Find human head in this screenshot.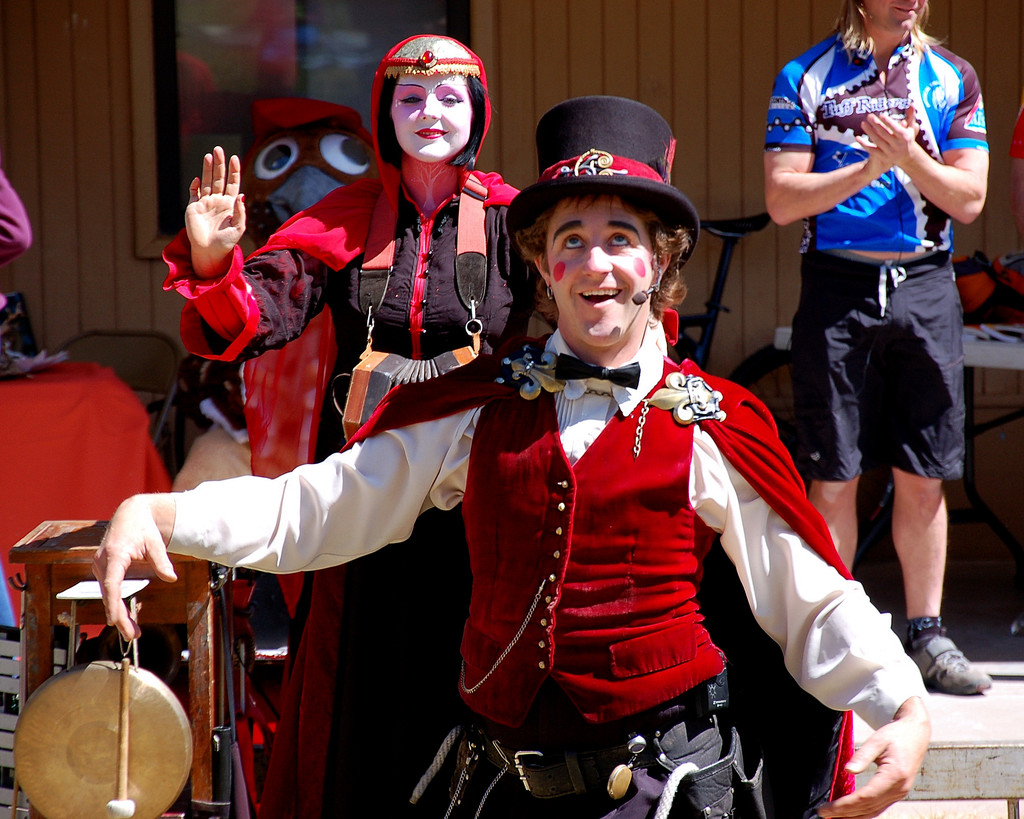
The bounding box for human head is (x1=855, y1=0, x2=930, y2=29).
